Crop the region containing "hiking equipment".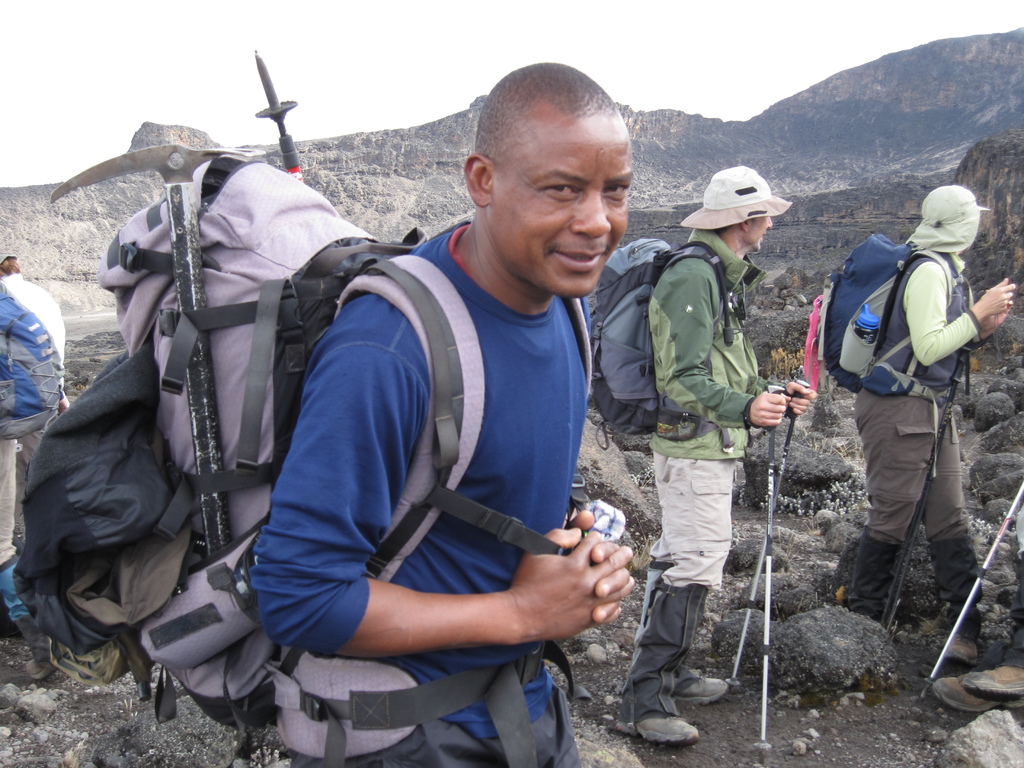
Crop region: [left=584, top=230, right=744, bottom=451].
